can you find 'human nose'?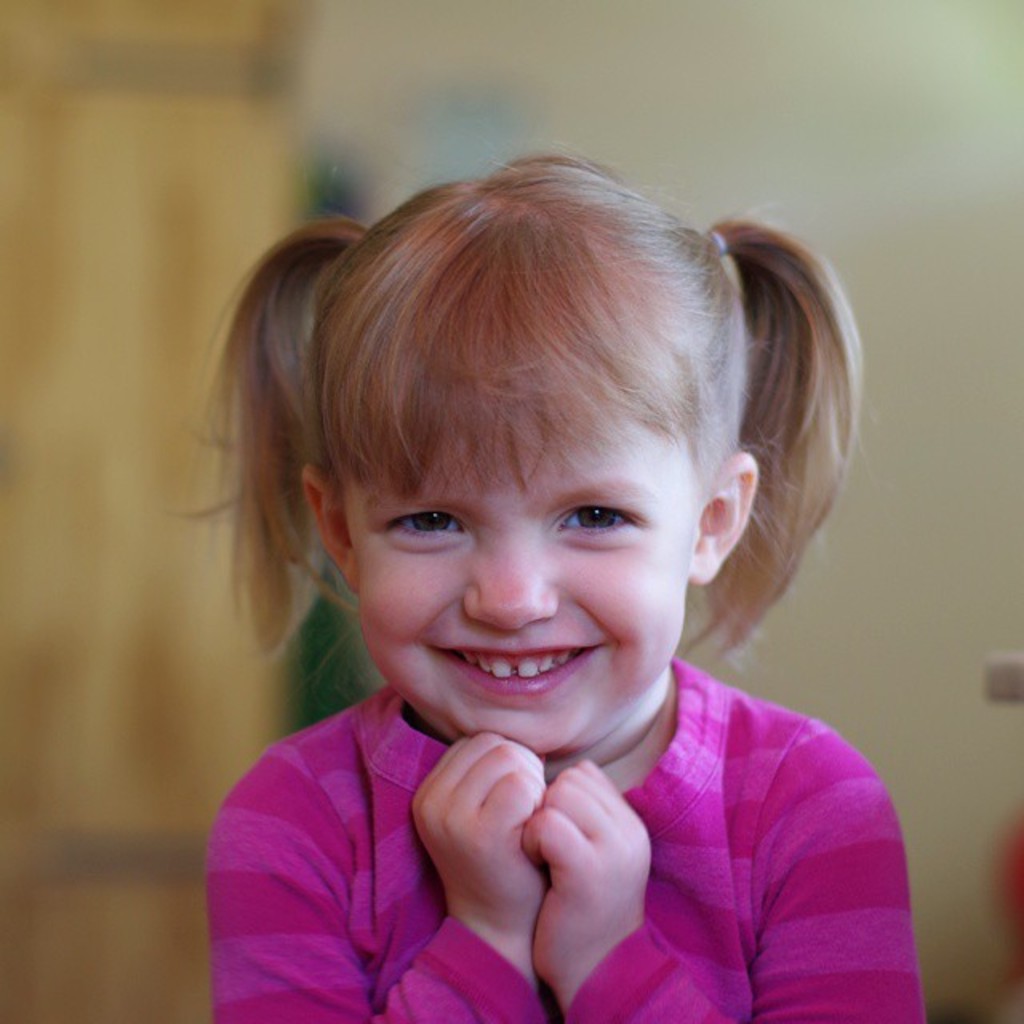
Yes, bounding box: (left=459, top=526, right=562, bottom=632).
